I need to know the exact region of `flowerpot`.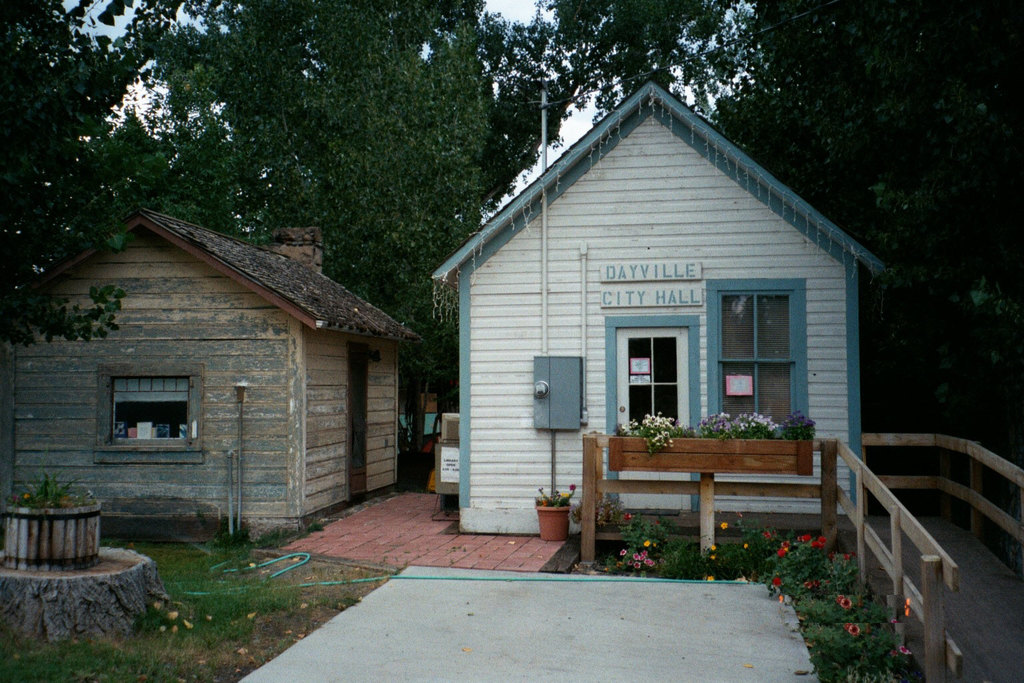
Region: bbox(10, 484, 103, 577).
